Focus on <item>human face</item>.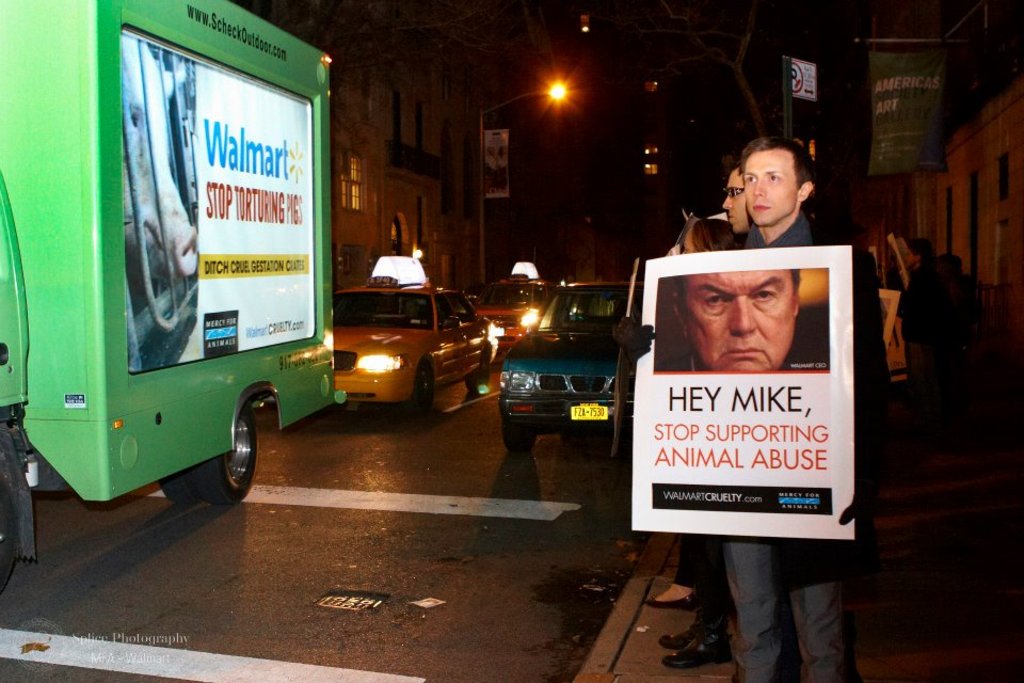
Focused at rect(688, 271, 793, 369).
